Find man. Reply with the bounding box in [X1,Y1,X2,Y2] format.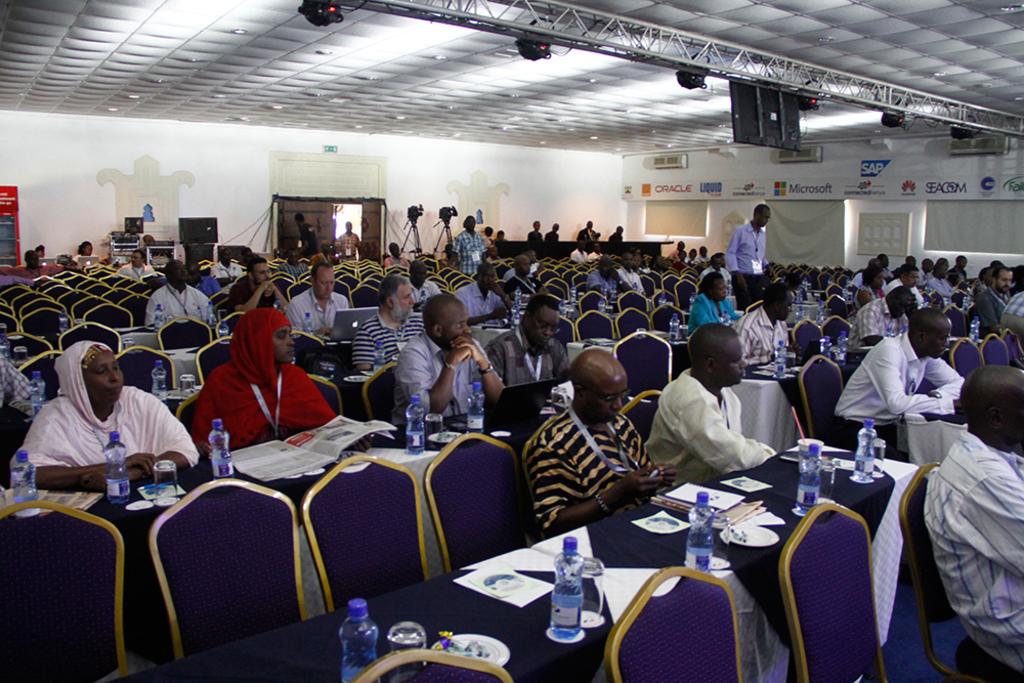
[700,254,734,296].
